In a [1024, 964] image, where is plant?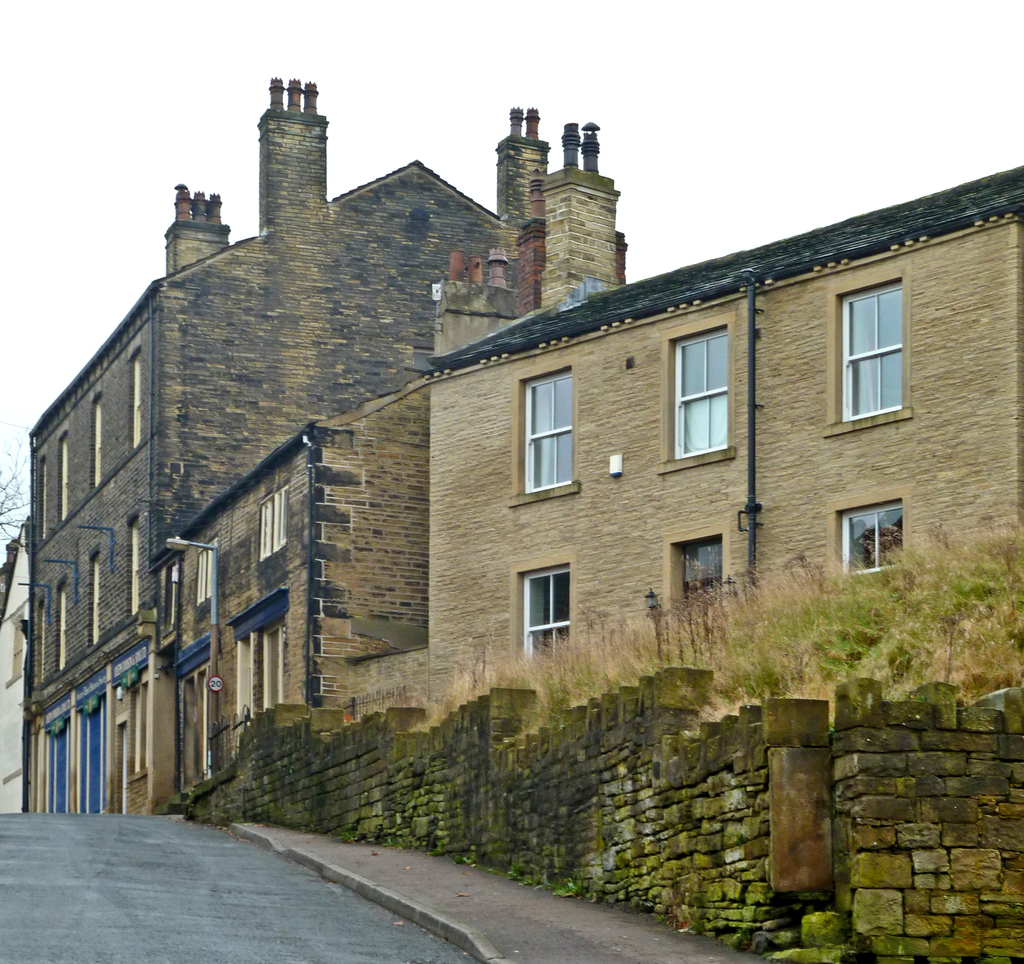
box=[444, 840, 473, 866].
